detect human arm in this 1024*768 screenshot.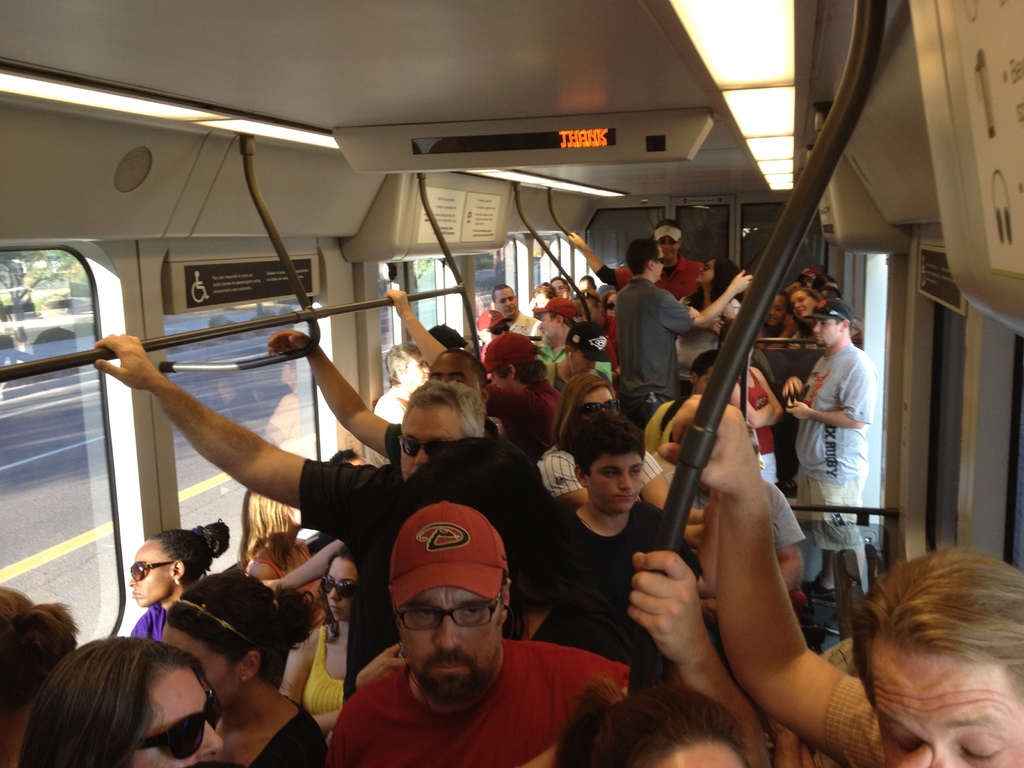
Detection: detection(677, 379, 841, 735).
